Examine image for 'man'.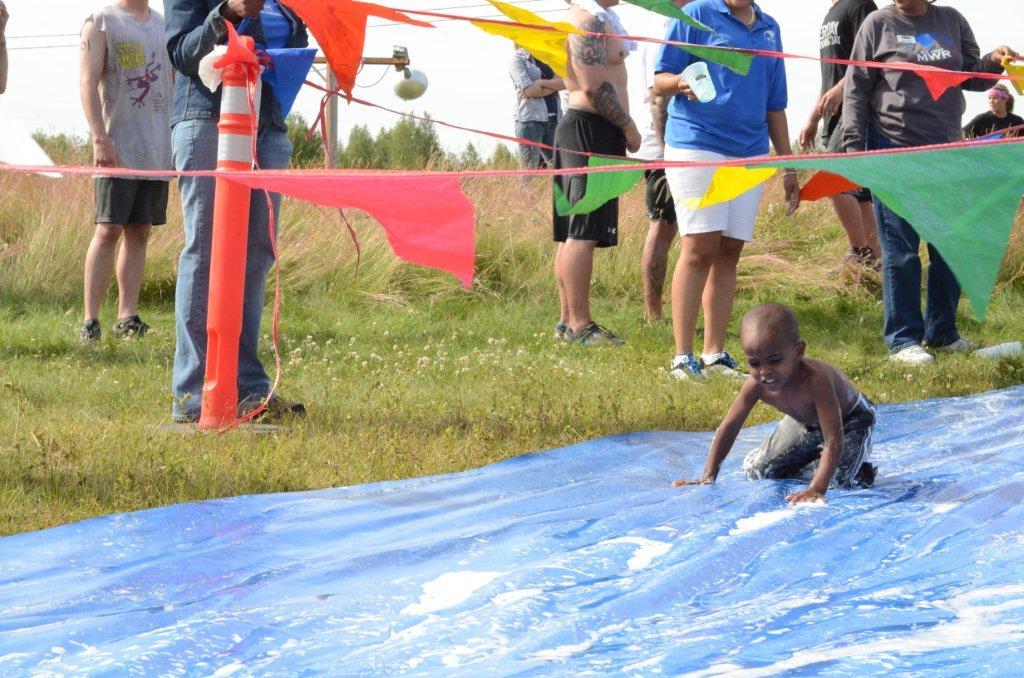
Examination result: [80,0,183,342].
